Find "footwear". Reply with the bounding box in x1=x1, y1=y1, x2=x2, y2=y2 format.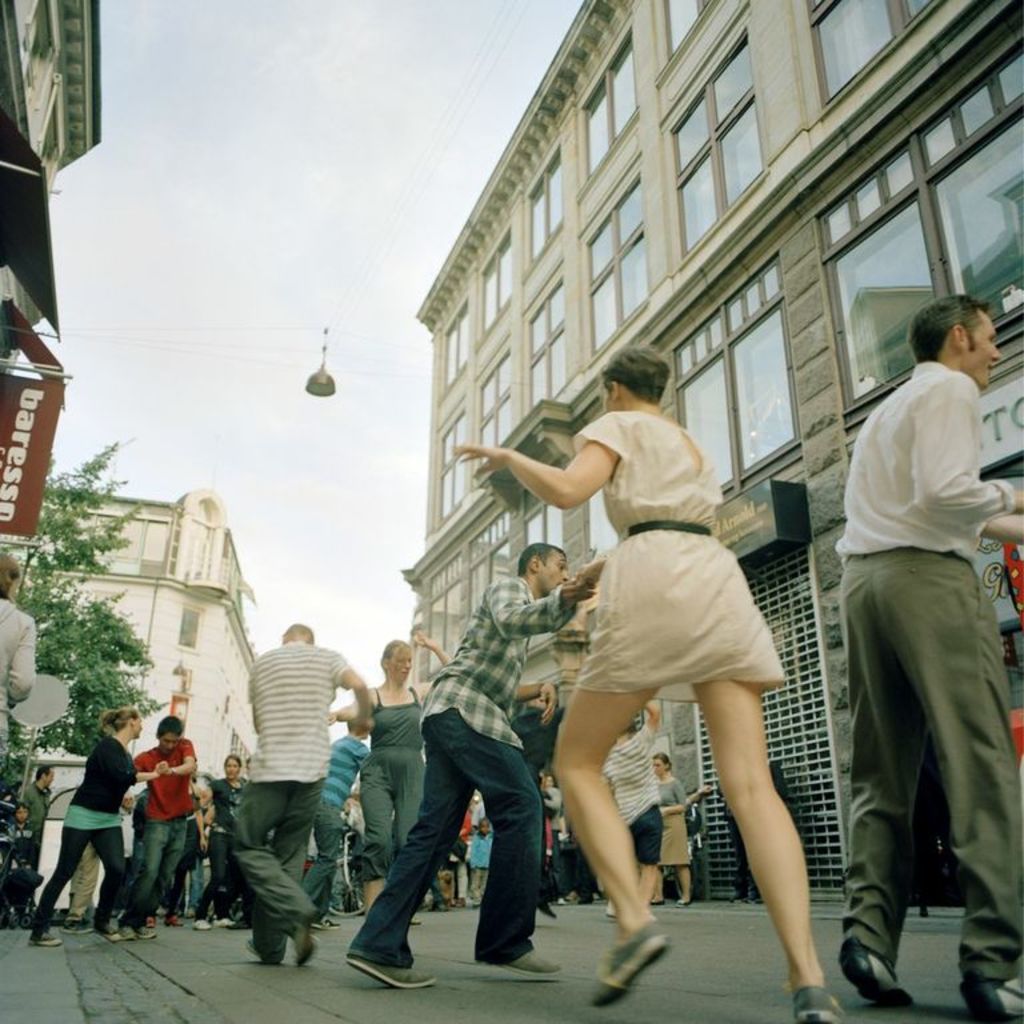
x1=100, y1=925, x2=116, y2=937.
